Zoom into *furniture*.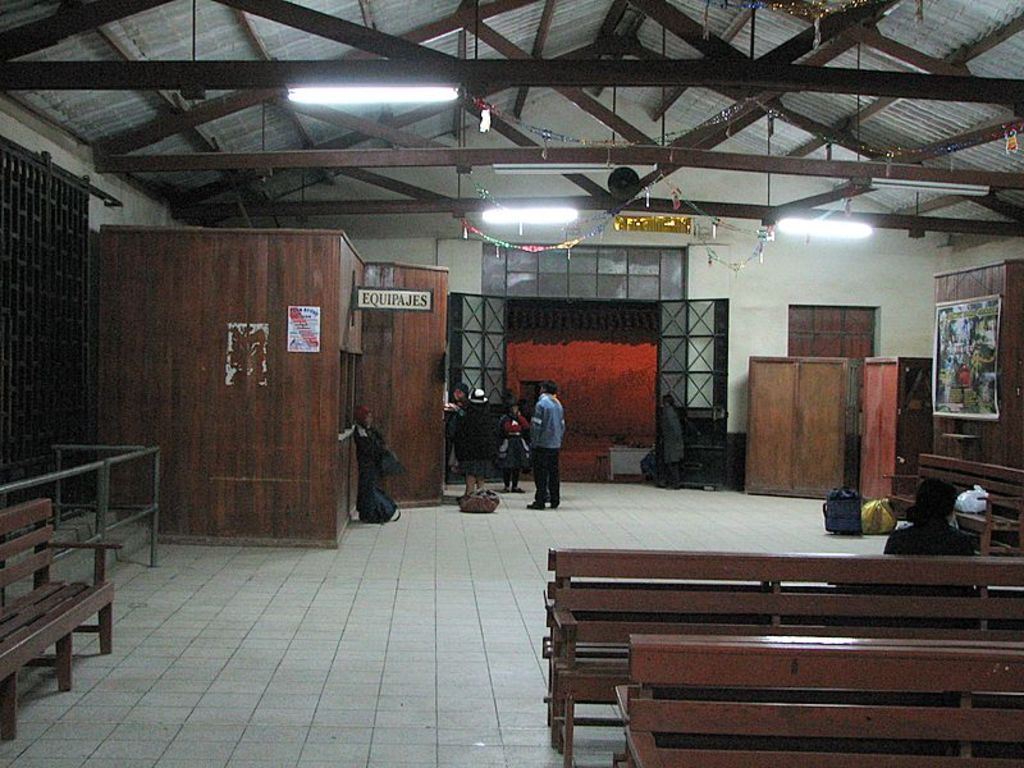
Zoom target: region(544, 549, 1023, 767).
